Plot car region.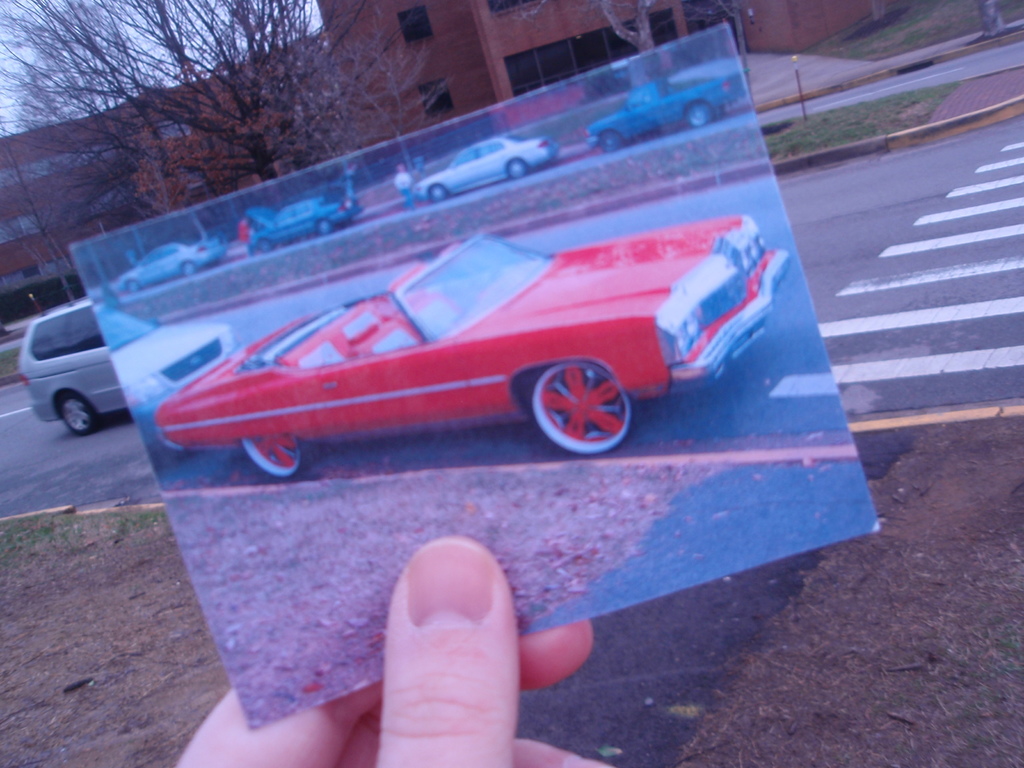
Plotted at bbox=(17, 296, 134, 433).
